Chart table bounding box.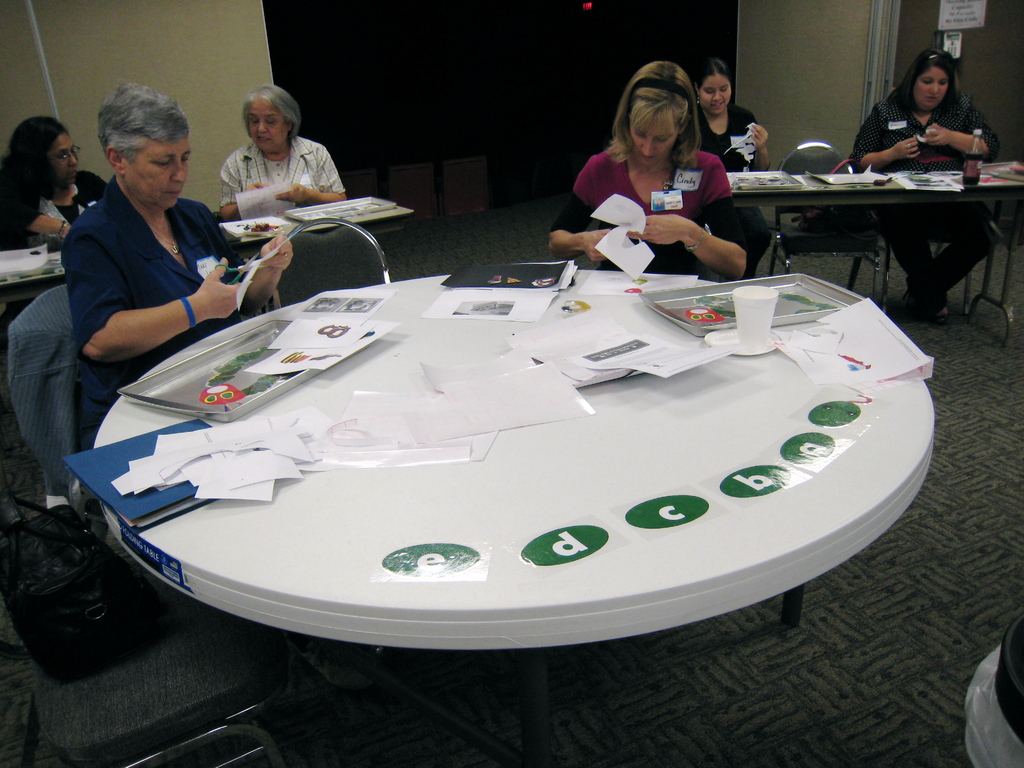
Charted: x1=0, y1=186, x2=420, y2=467.
